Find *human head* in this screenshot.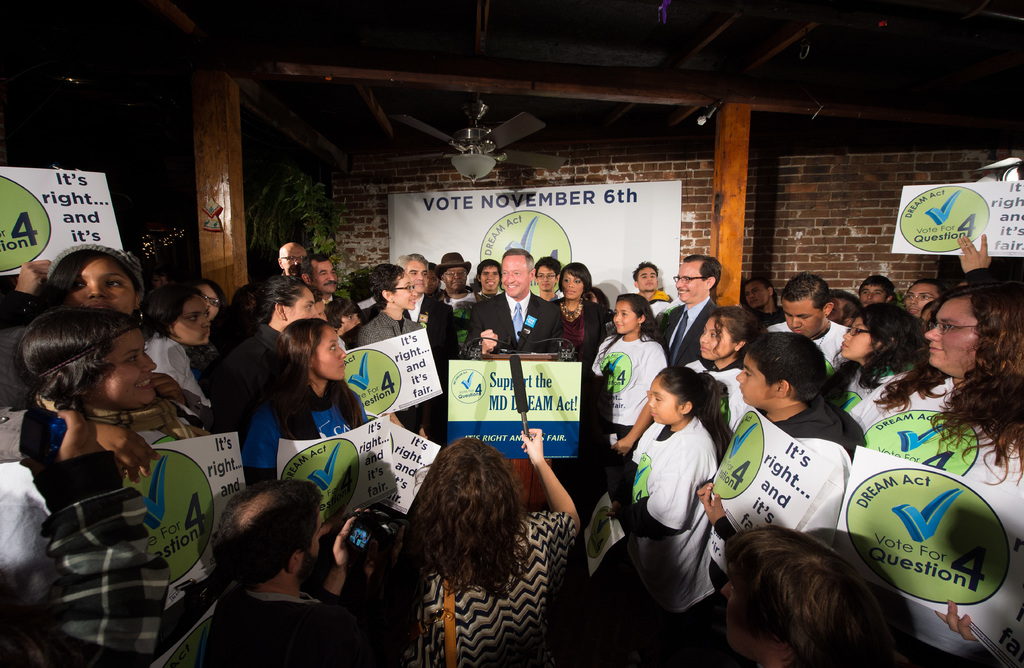
The bounding box for *human head* is detection(744, 274, 775, 309).
